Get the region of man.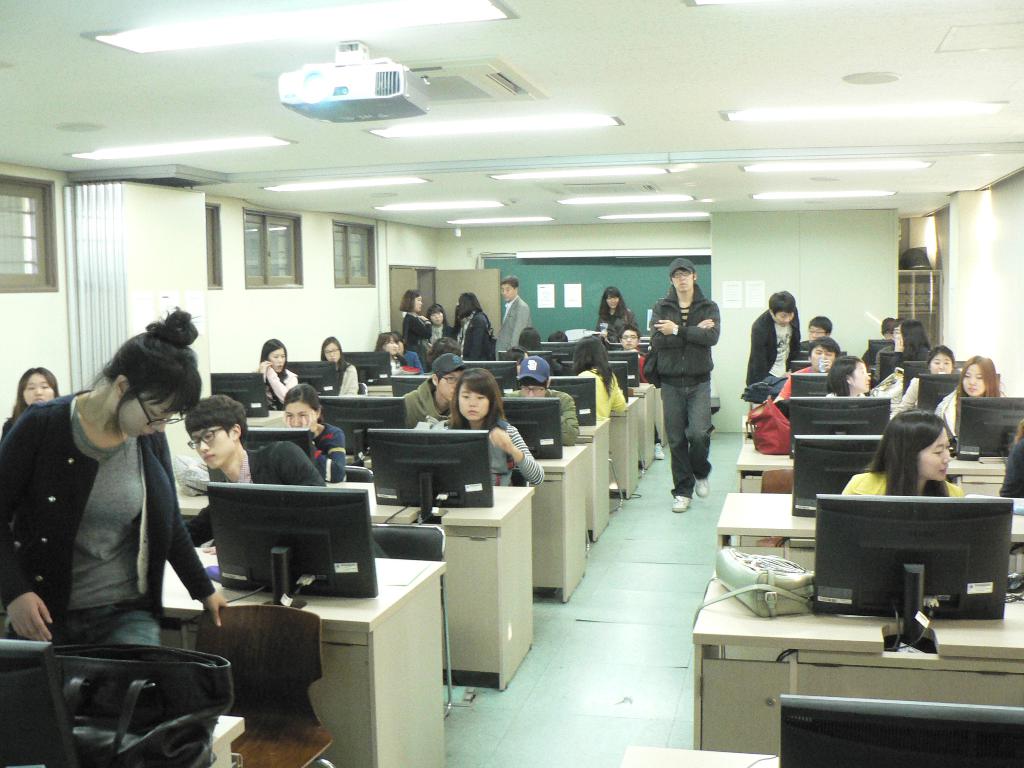
crop(744, 291, 799, 387).
